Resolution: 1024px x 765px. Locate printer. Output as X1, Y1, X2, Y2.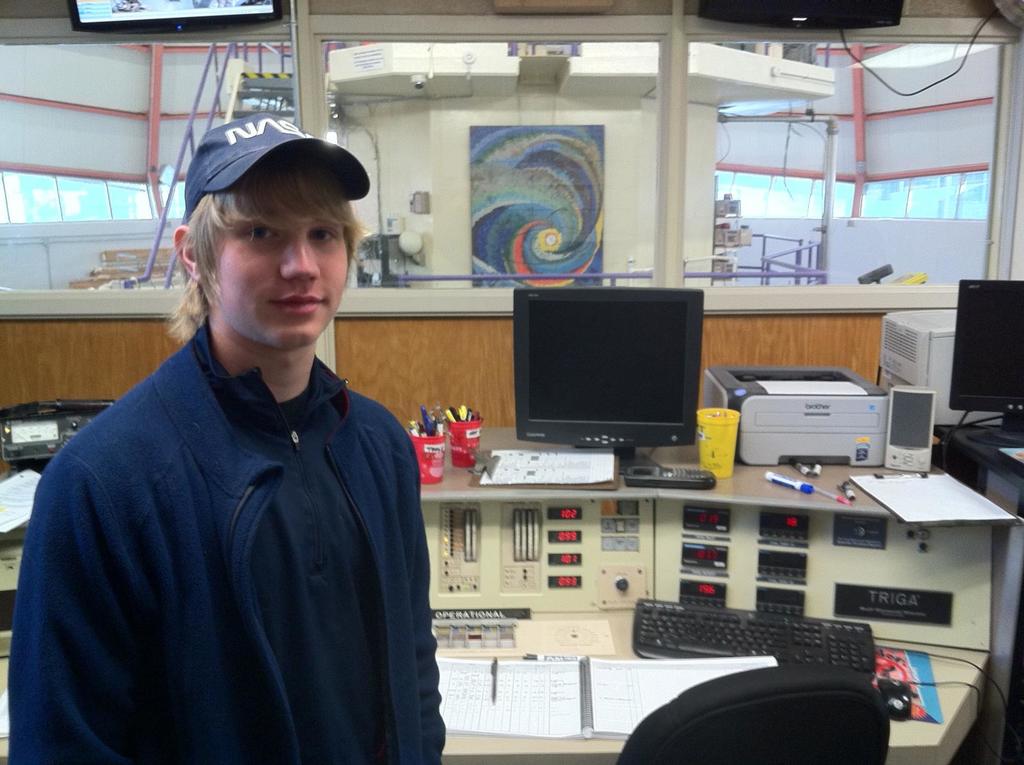
701, 365, 887, 469.
